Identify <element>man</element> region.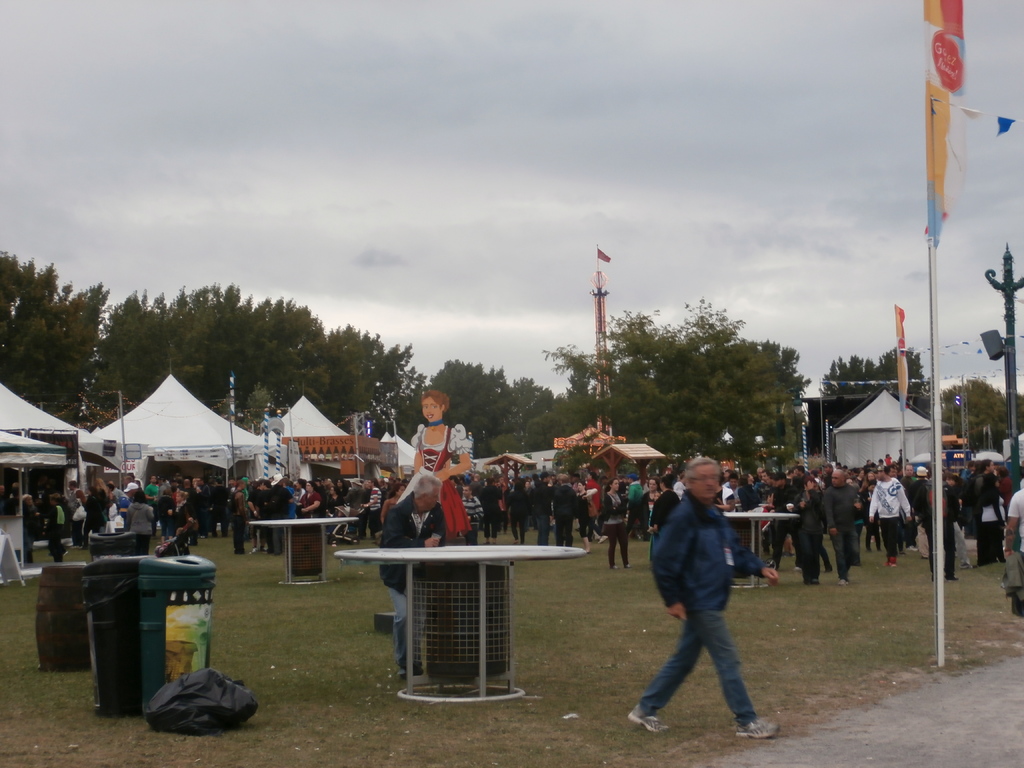
Region: (553,471,578,548).
